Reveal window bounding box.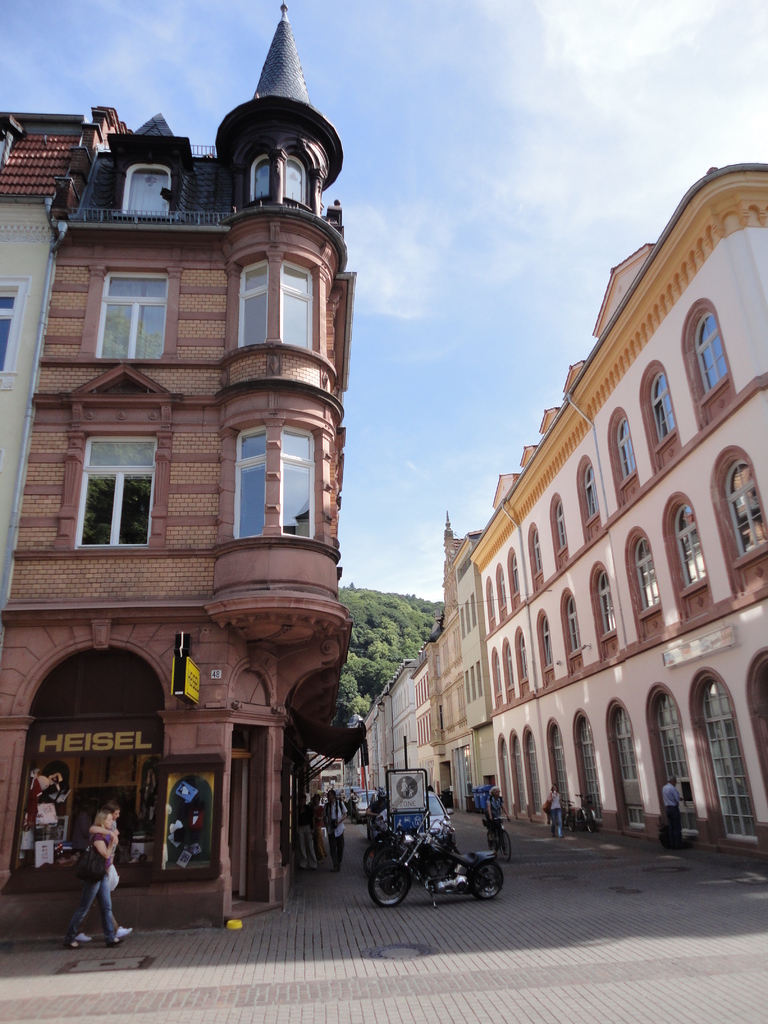
Revealed: (left=235, top=259, right=269, bottom=350).
